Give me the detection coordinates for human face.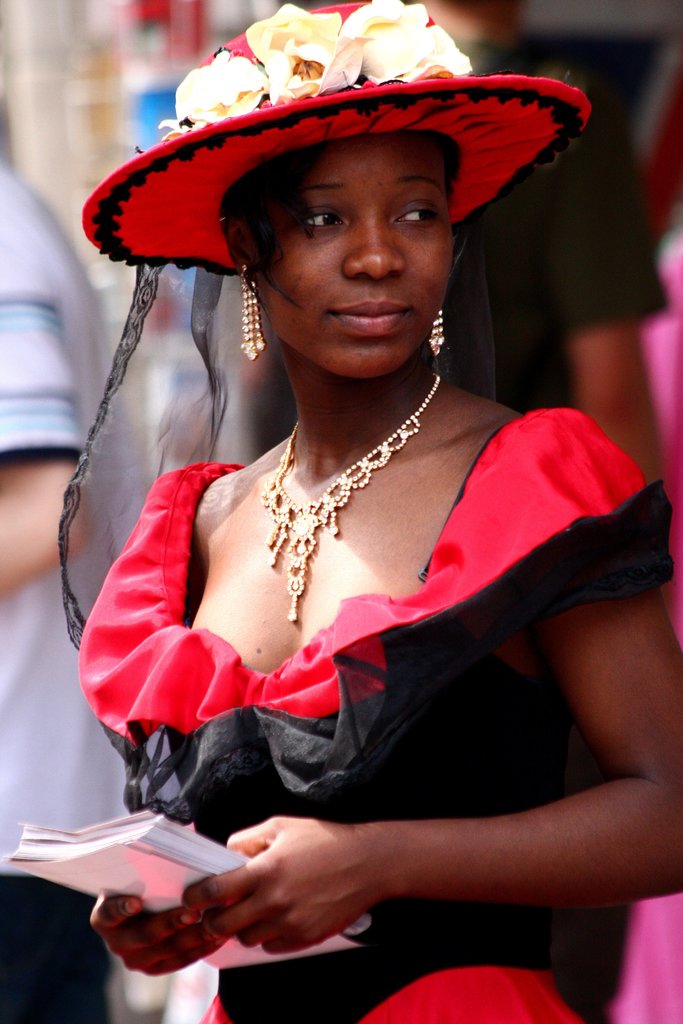
box(252, 134, 449, 380).
